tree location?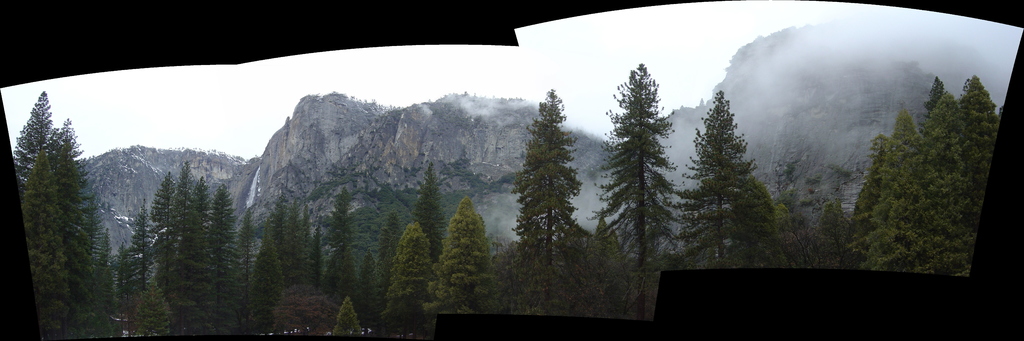
box=[768, 199, 798, 270]
